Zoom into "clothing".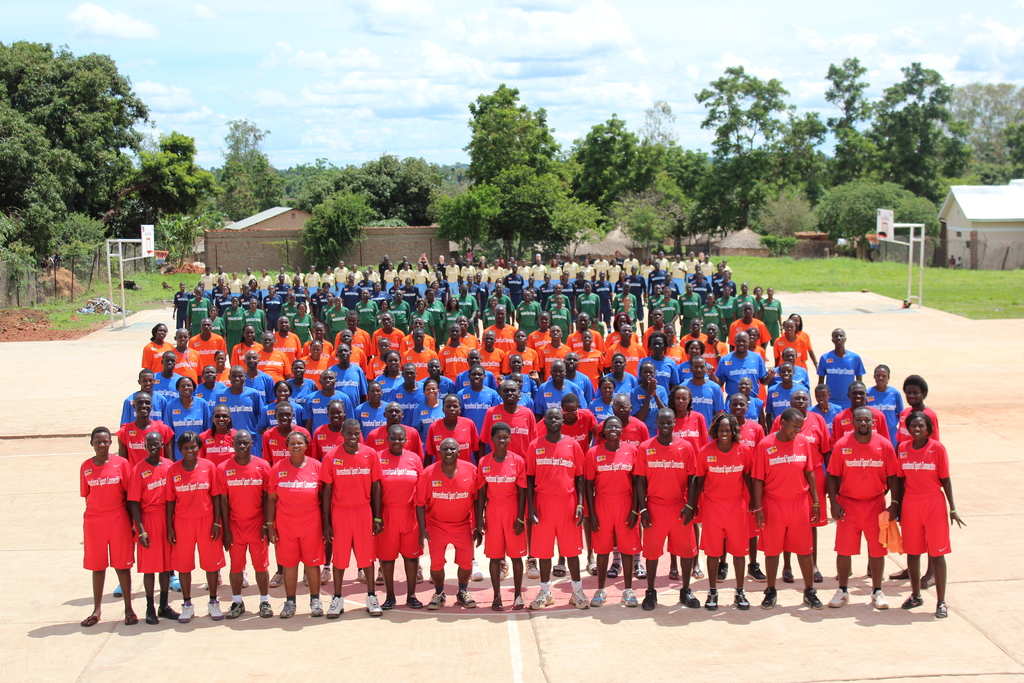
Zoom target: x1=657, y1=298, x2=681, y2=330.
